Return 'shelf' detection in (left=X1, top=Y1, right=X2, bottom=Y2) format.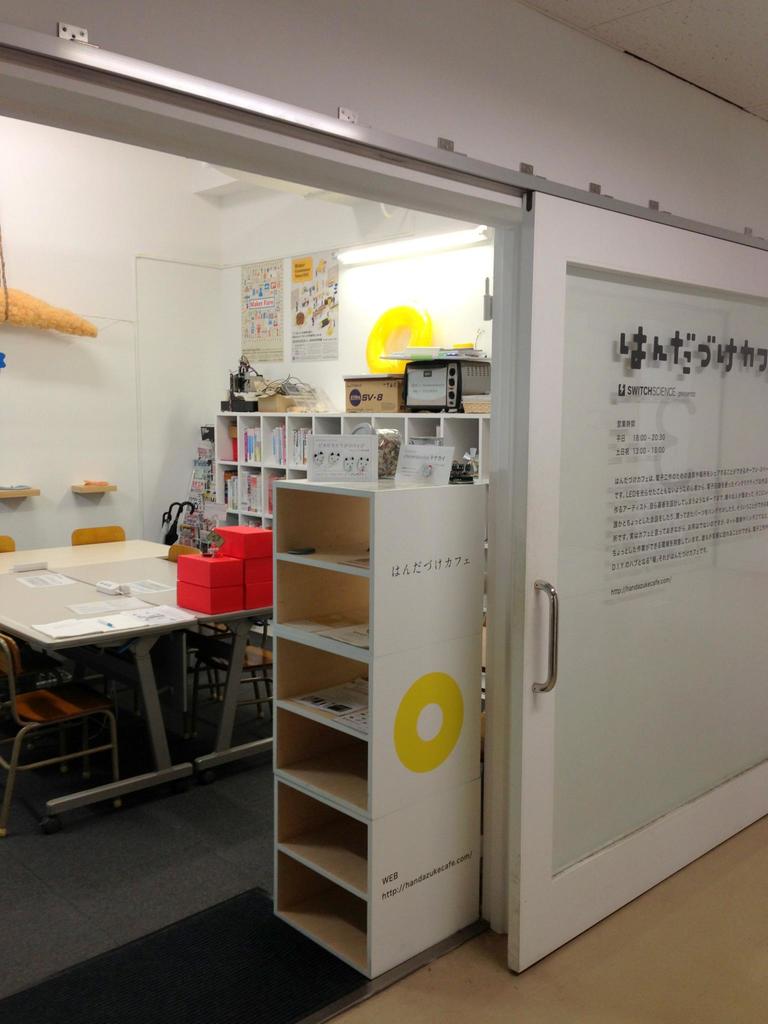
(left=214, top=410, right=239, bottom=461).
